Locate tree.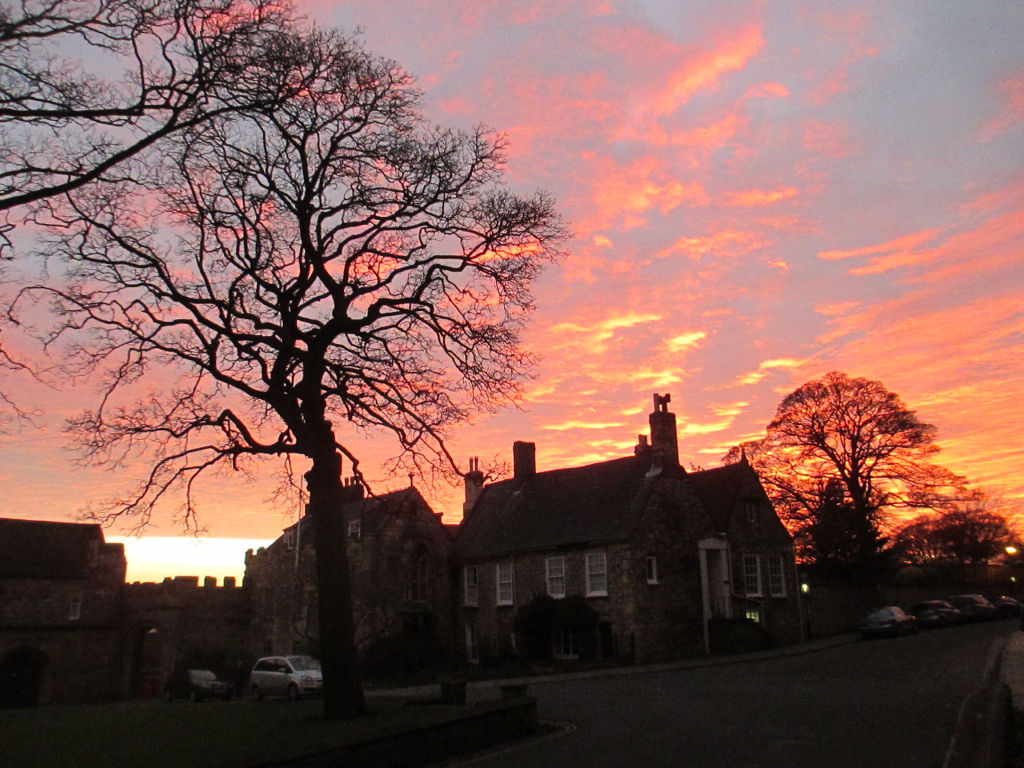
Bounding box: [750, 362, 939, 641].
